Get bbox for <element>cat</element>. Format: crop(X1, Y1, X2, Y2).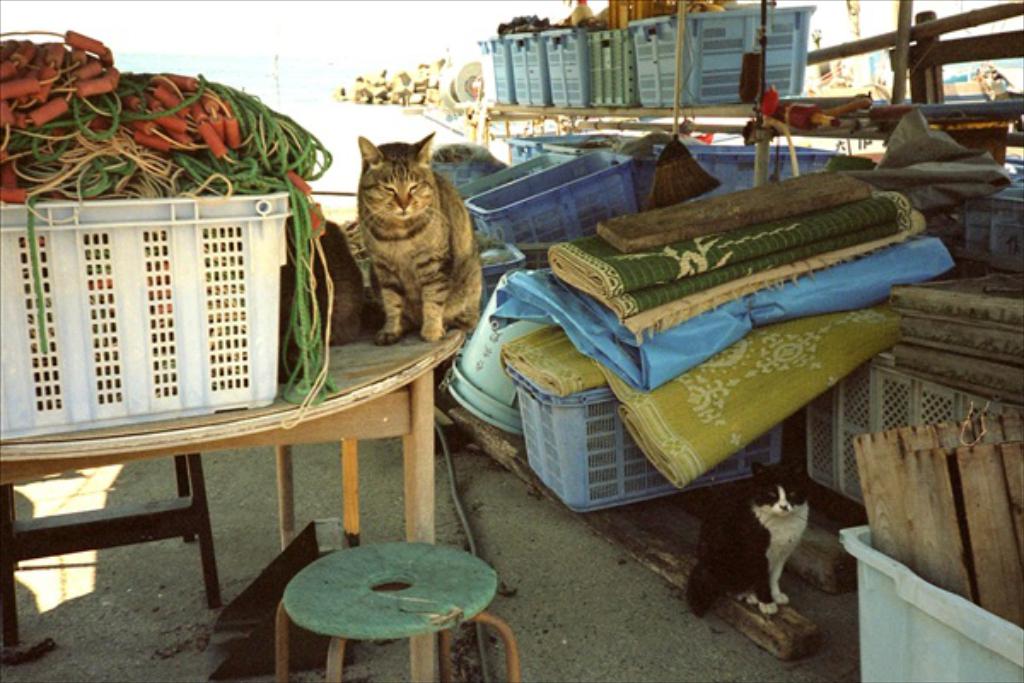
crop(358, 131, 488, 345).
